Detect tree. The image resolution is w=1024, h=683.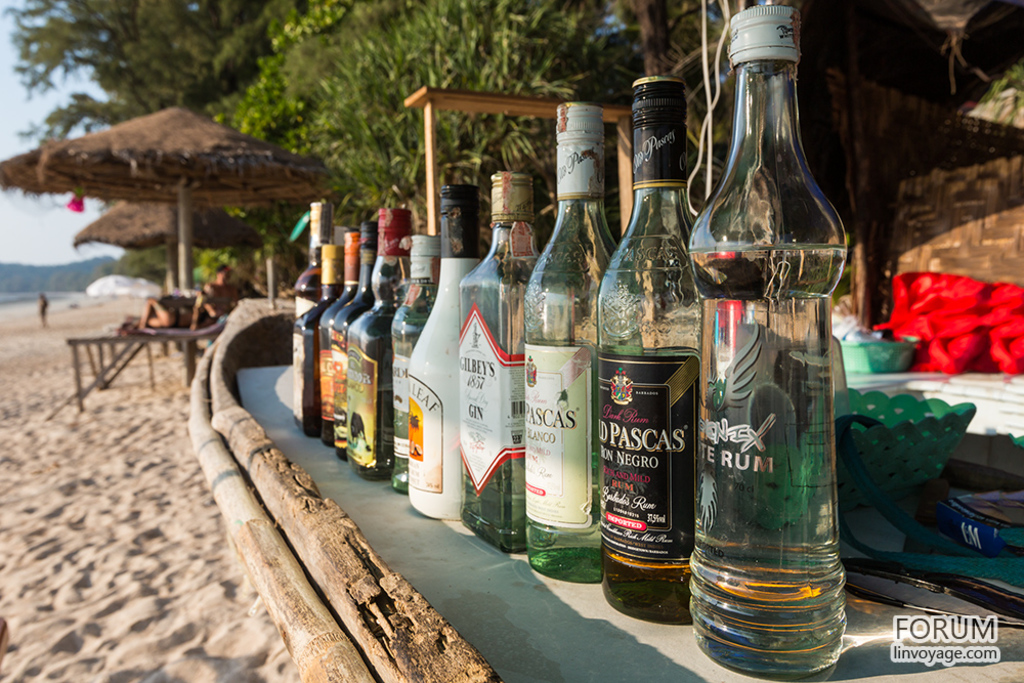
box(113, 249, 169, 292).
